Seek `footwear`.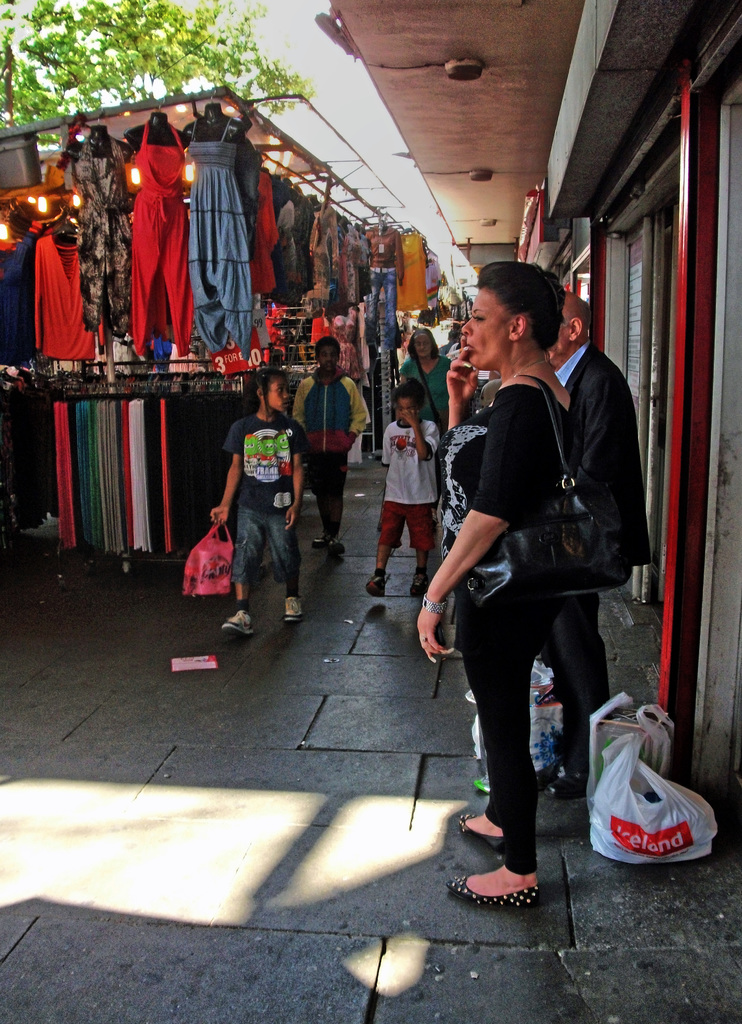
<box>411,572,430,591</box>.
